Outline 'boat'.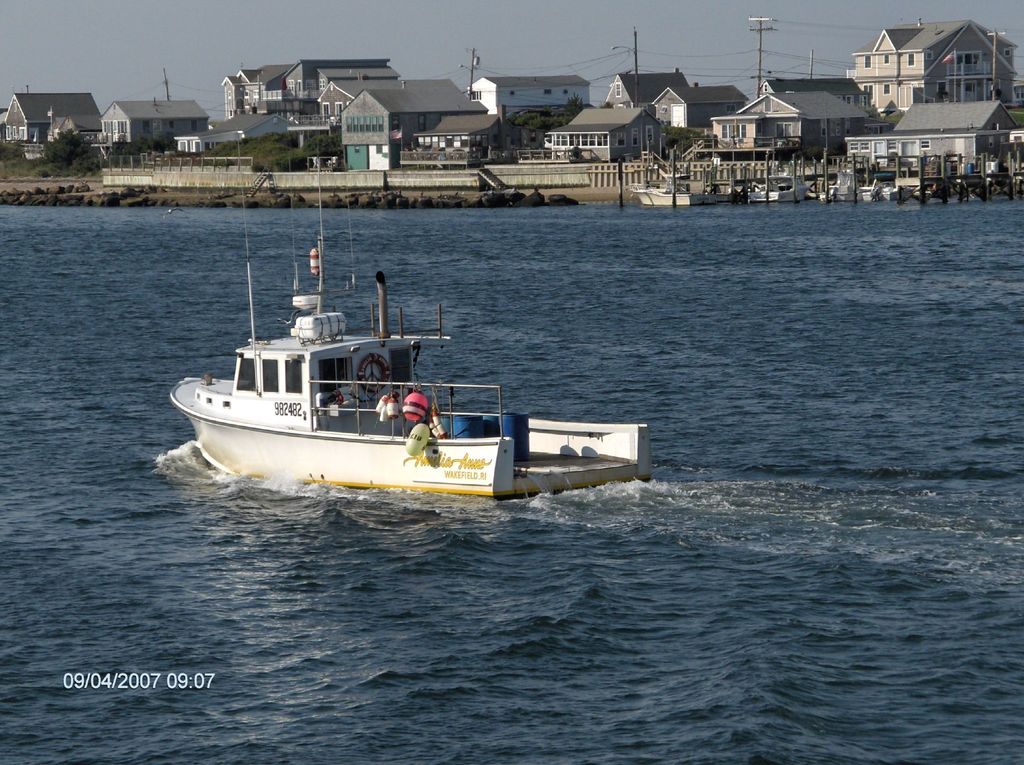
Outline: detection(634, 145, 708, 210).
